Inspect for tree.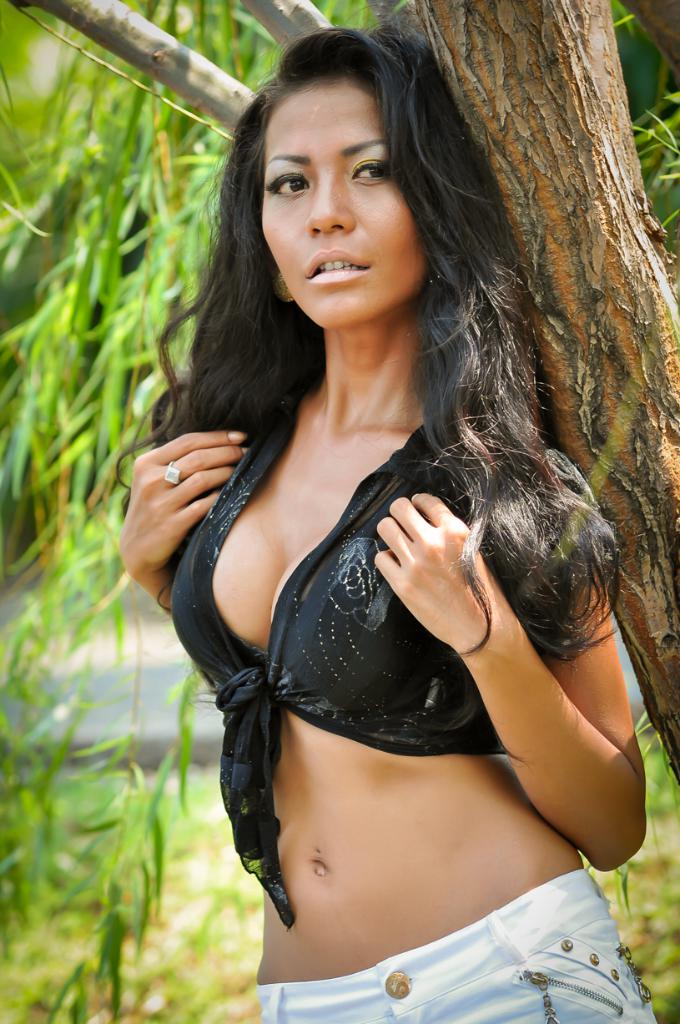
Inspection: [370,0,679,790].
